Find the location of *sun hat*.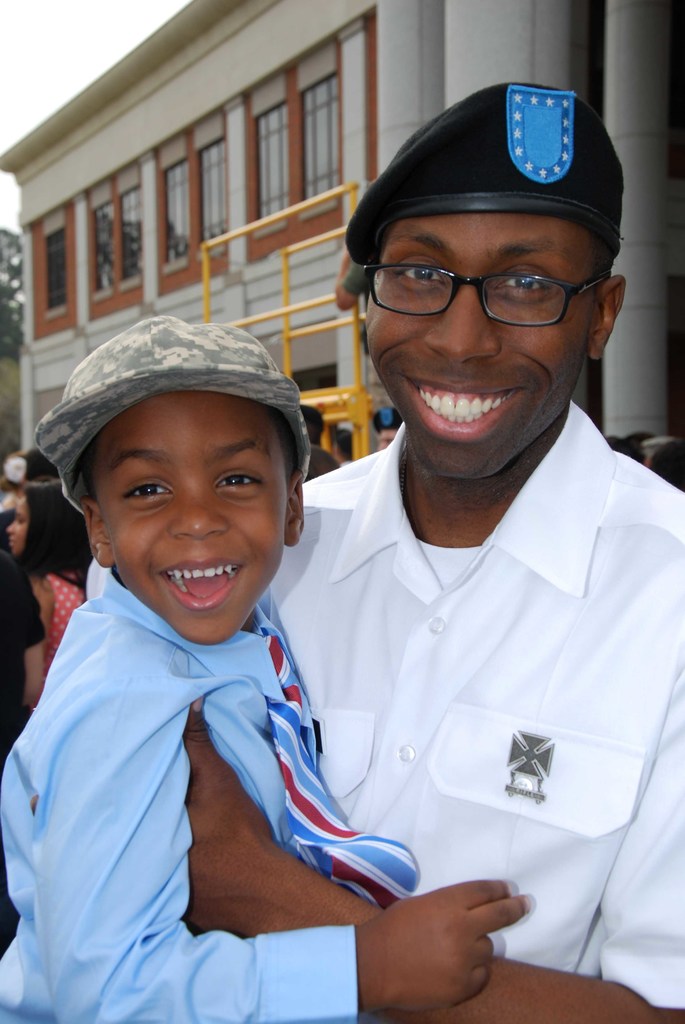
Location: {"left": 19, "top": 303, "right": 312, "bottom": 485}.
